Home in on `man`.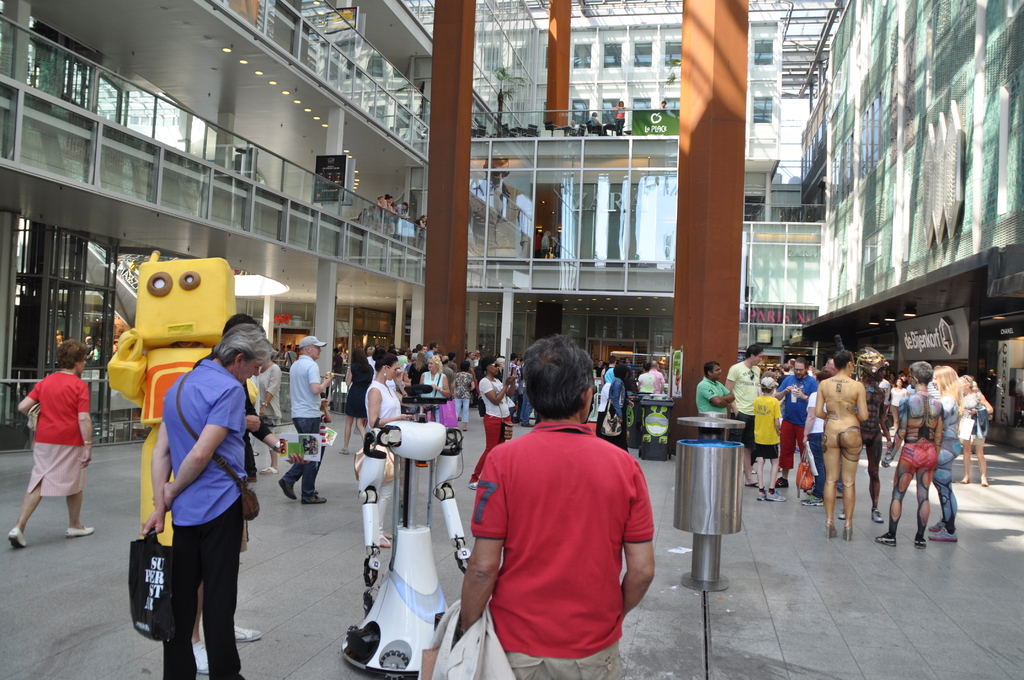
Homed in at BBox(454, 336, 657, 679).
